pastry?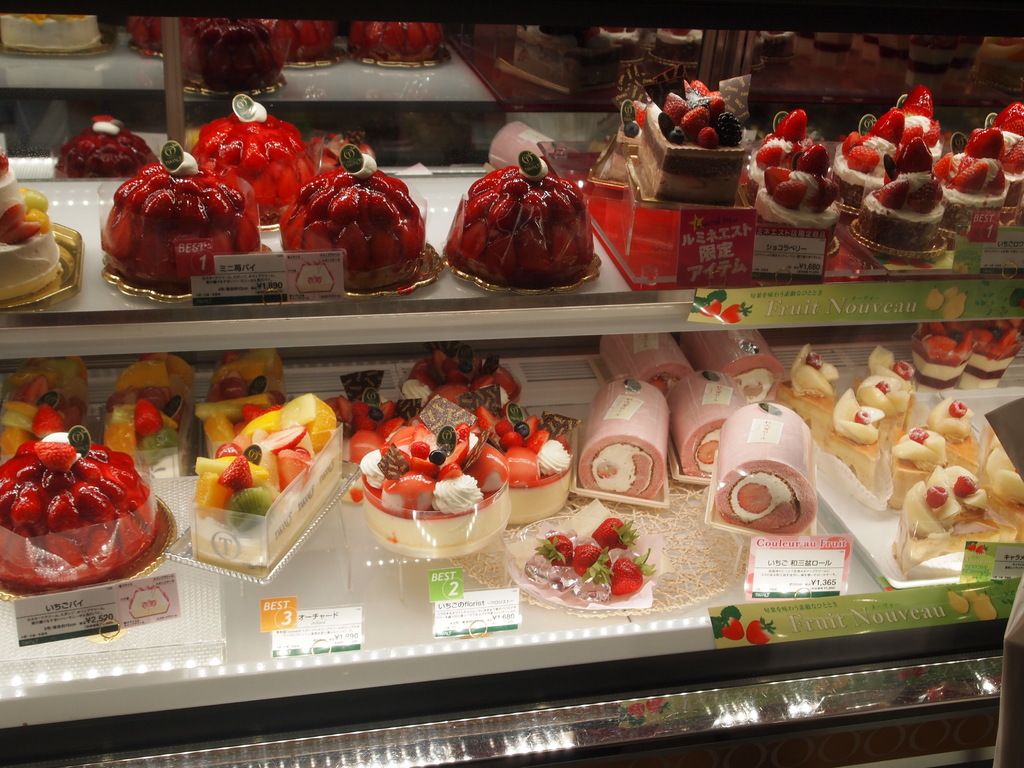
(677, 324, 776, 400)
